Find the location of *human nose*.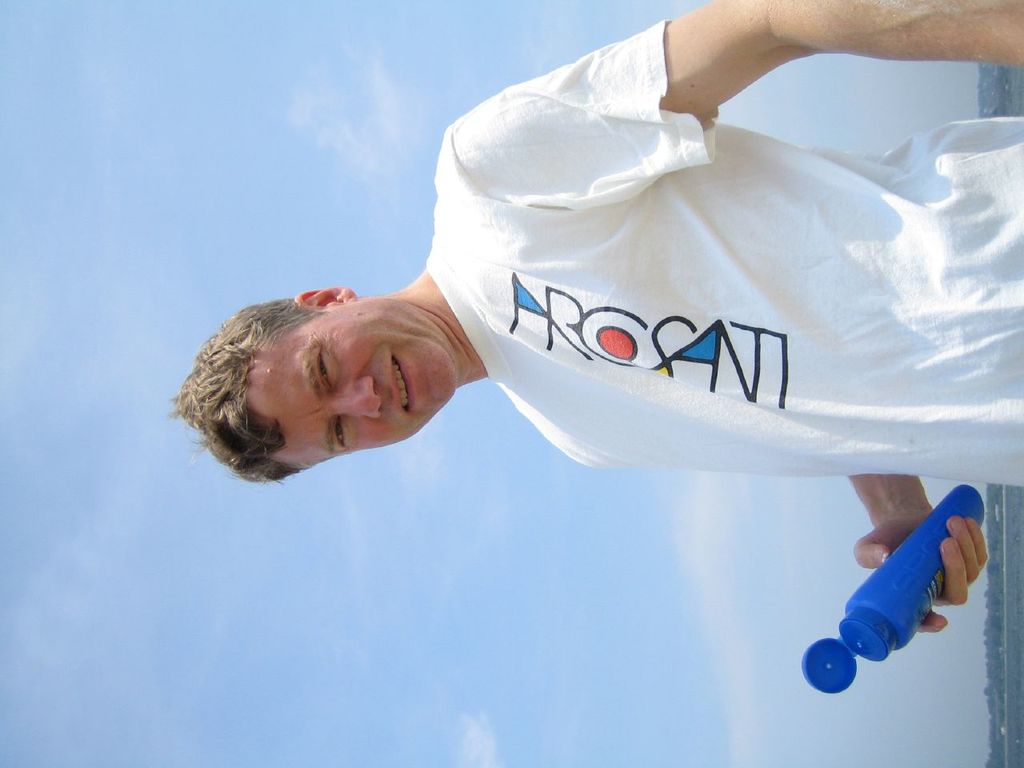
Location: detection(330, 376, 382, 422).
